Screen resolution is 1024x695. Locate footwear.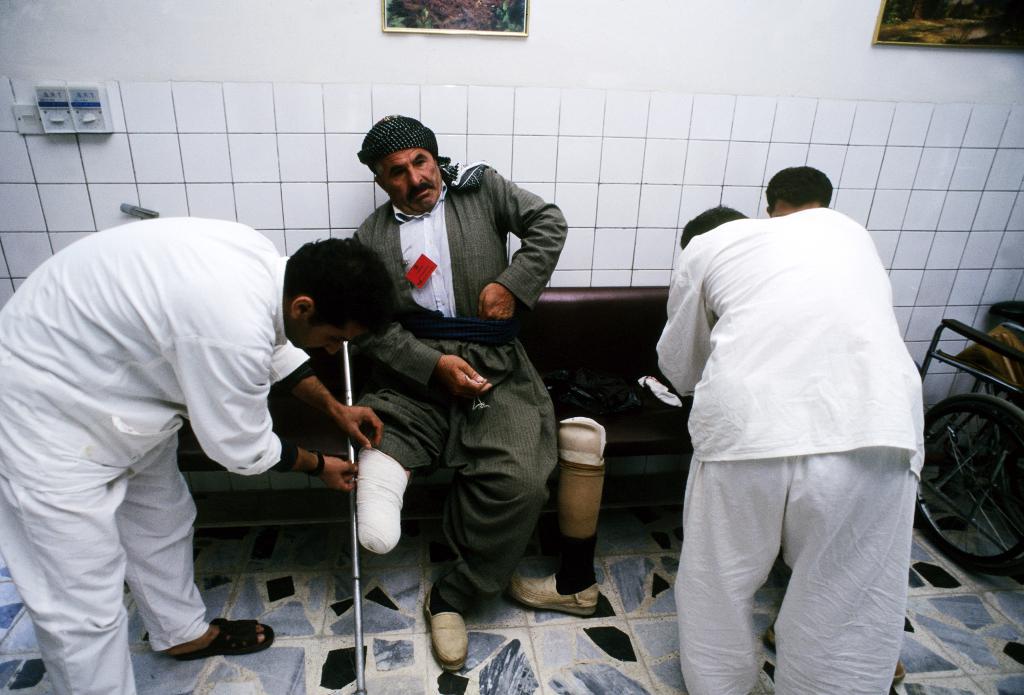
select_region(765, 611, 783, 655).
